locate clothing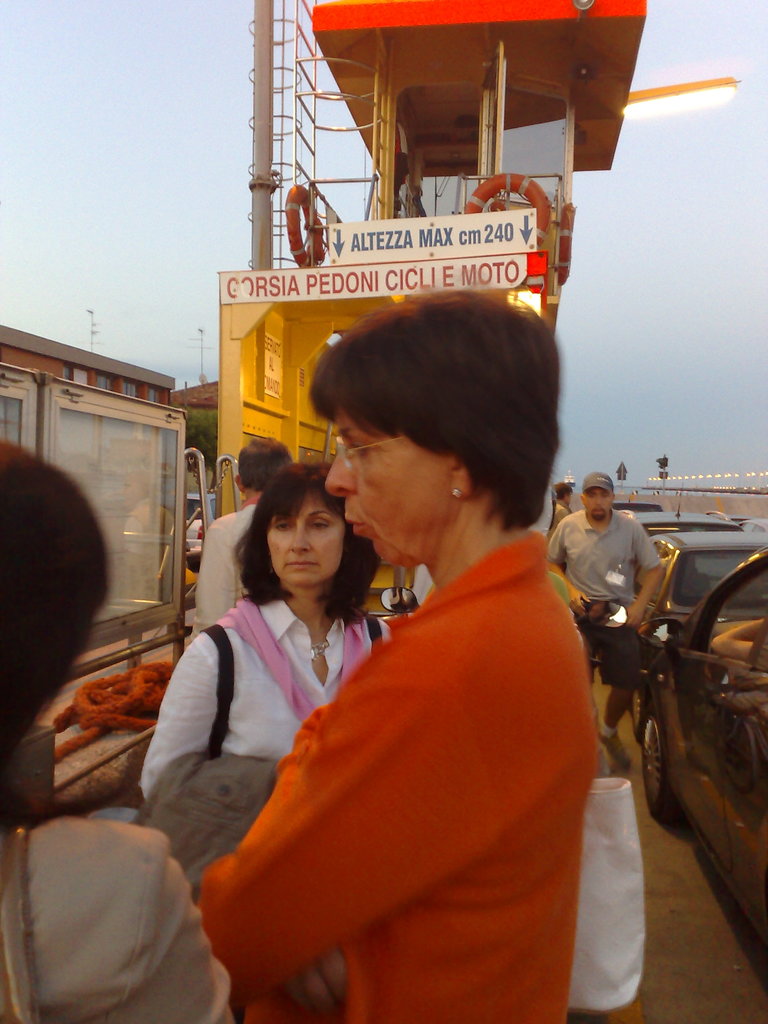
0,744,229,1023
